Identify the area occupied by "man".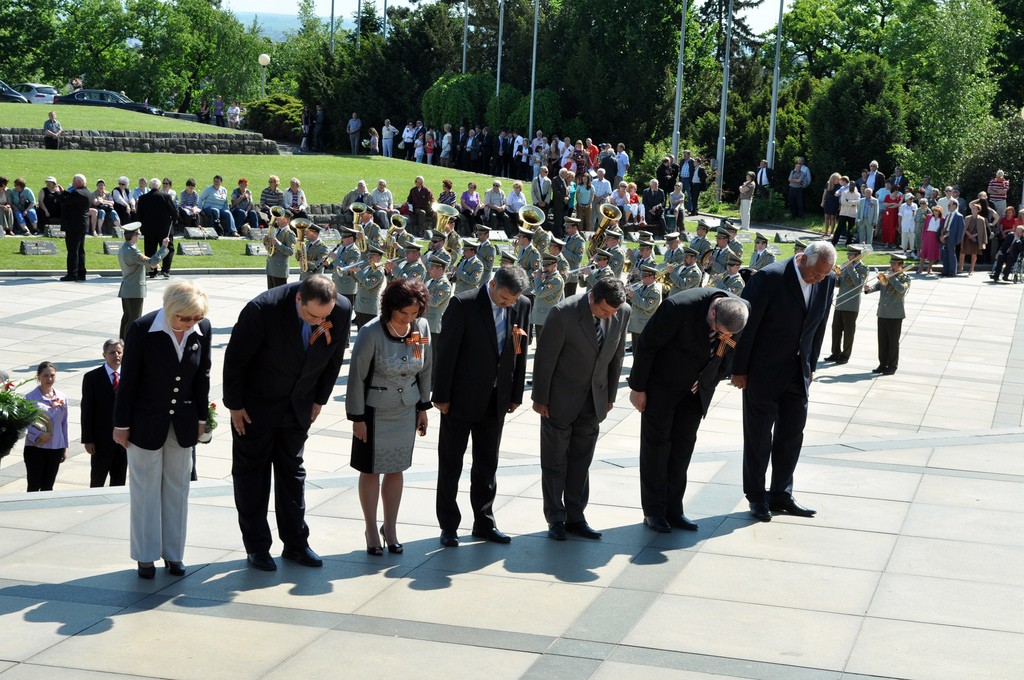
Area: detection(756, 159, 777, 198).
